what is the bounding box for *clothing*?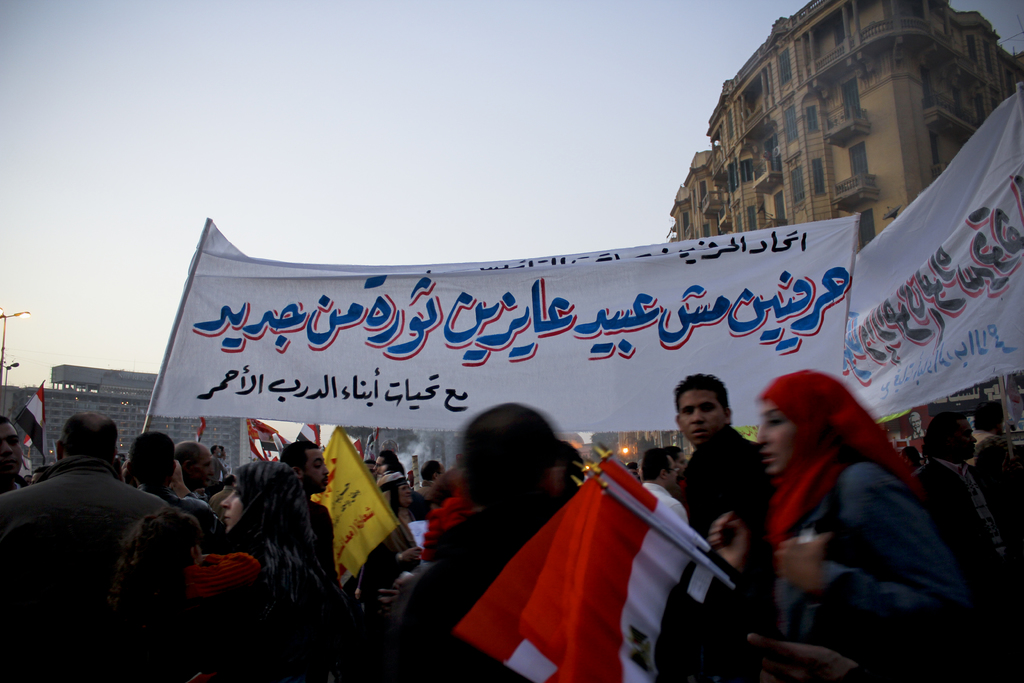
detection(733, 373, 963, 665).
